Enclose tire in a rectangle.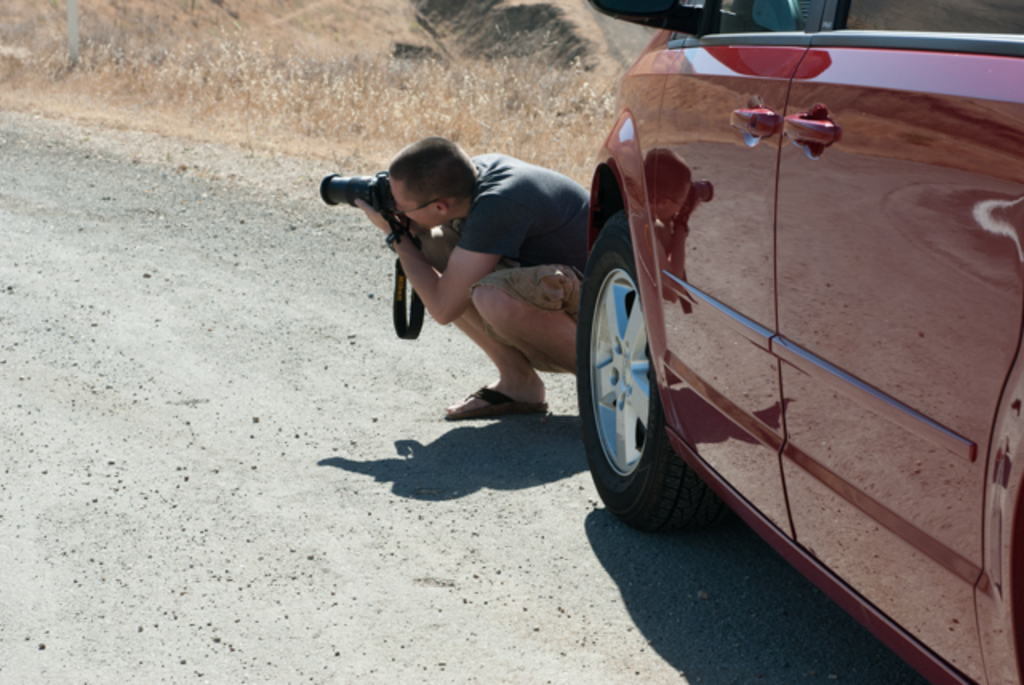
box(579, 171, 720, 551).
